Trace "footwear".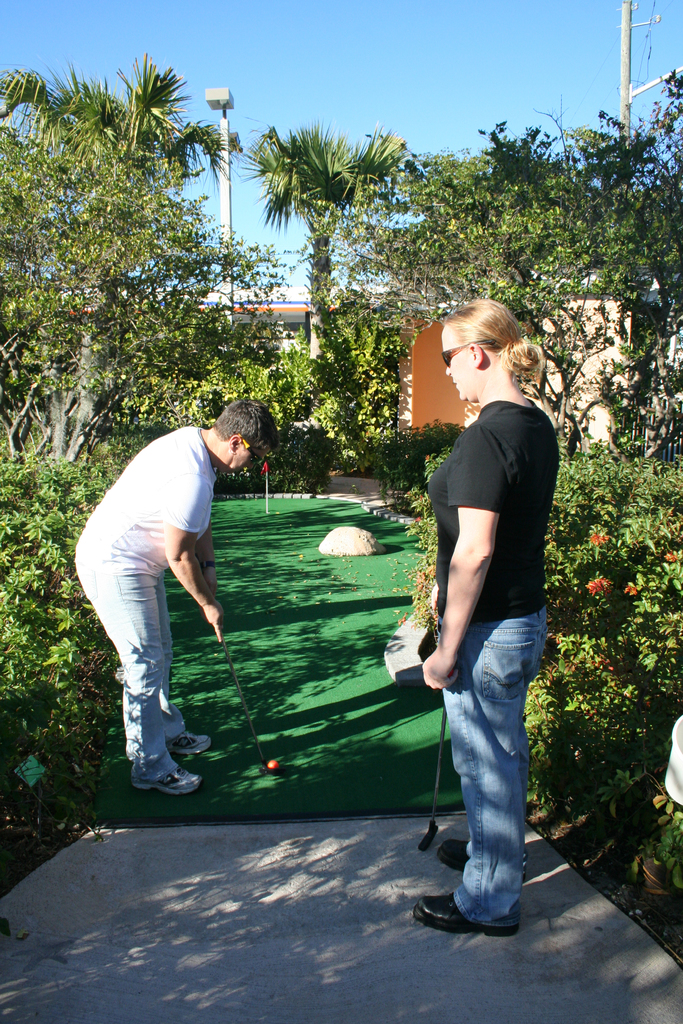
Traced to left=161, top=728, right=213, bottom=762.
